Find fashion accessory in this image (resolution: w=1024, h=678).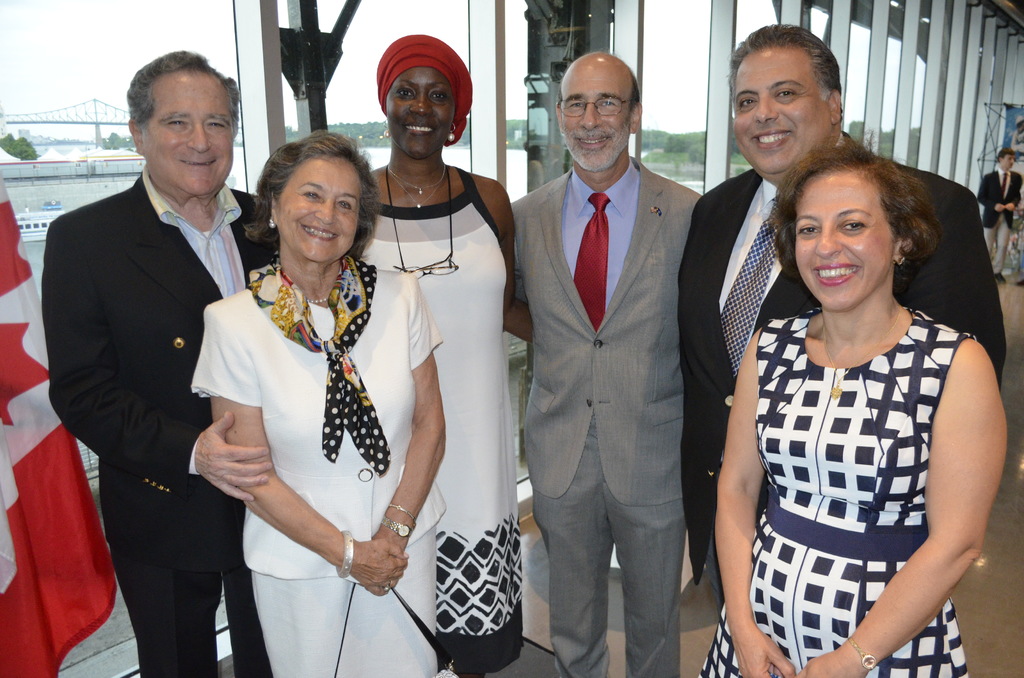
x1=450 y1=124 x2=456 y2=142.
